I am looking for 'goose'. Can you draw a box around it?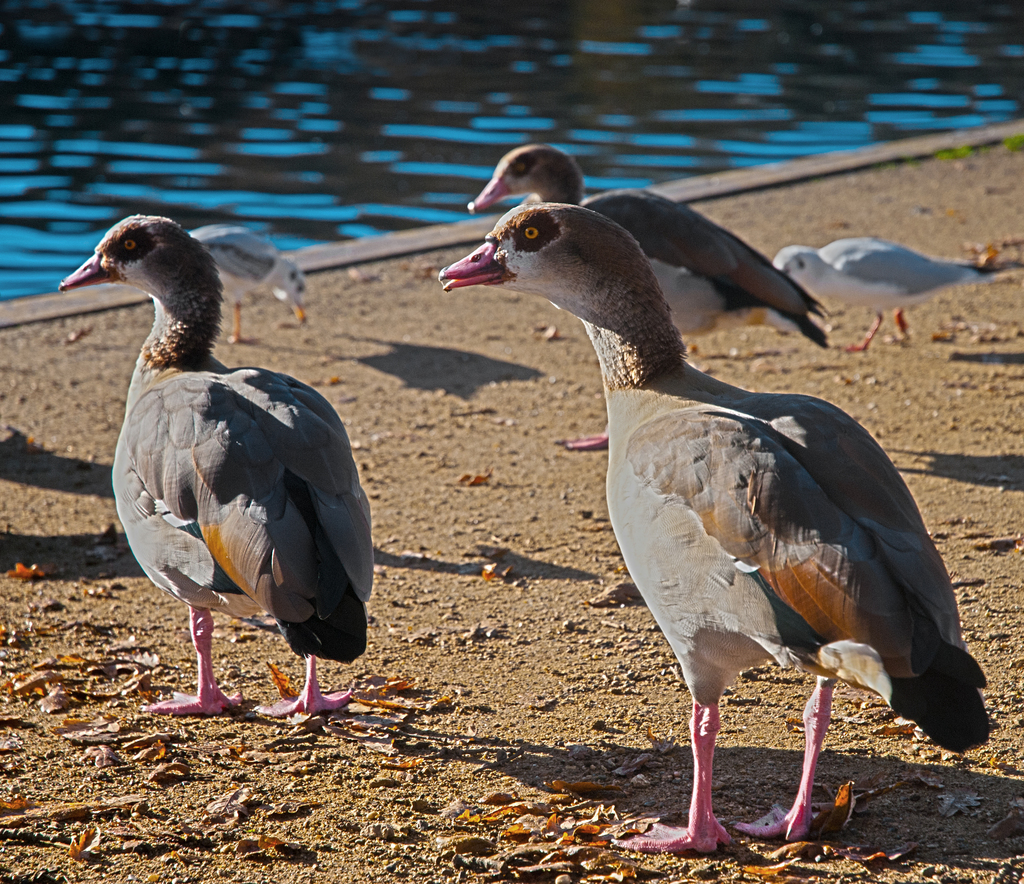
Sure, the bounding box is <region>60, 213, 371, 719</region>.
